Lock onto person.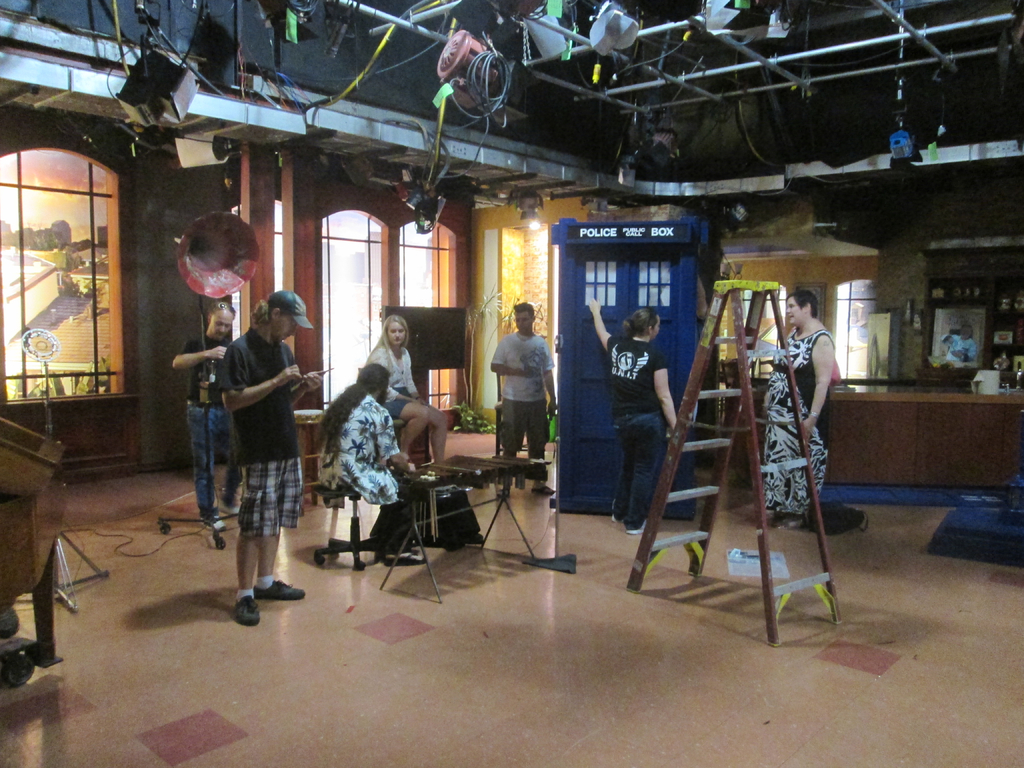
Locked: BBox(588, 295, 684, 531).
